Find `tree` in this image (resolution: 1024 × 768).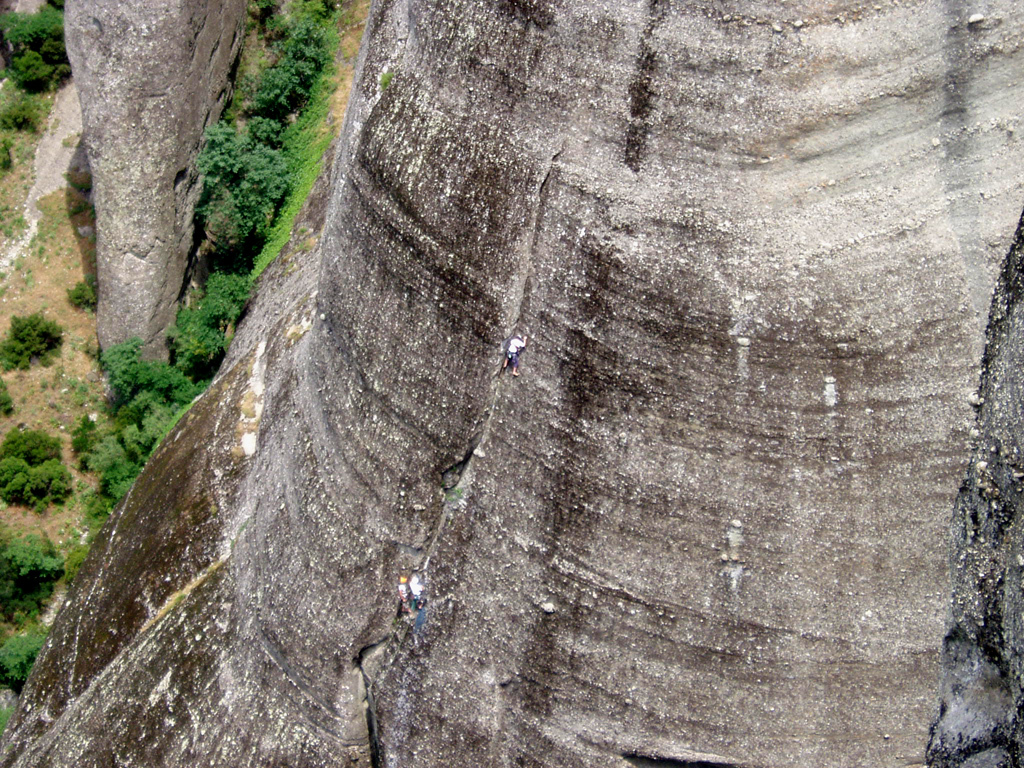
0 628 45 690.
